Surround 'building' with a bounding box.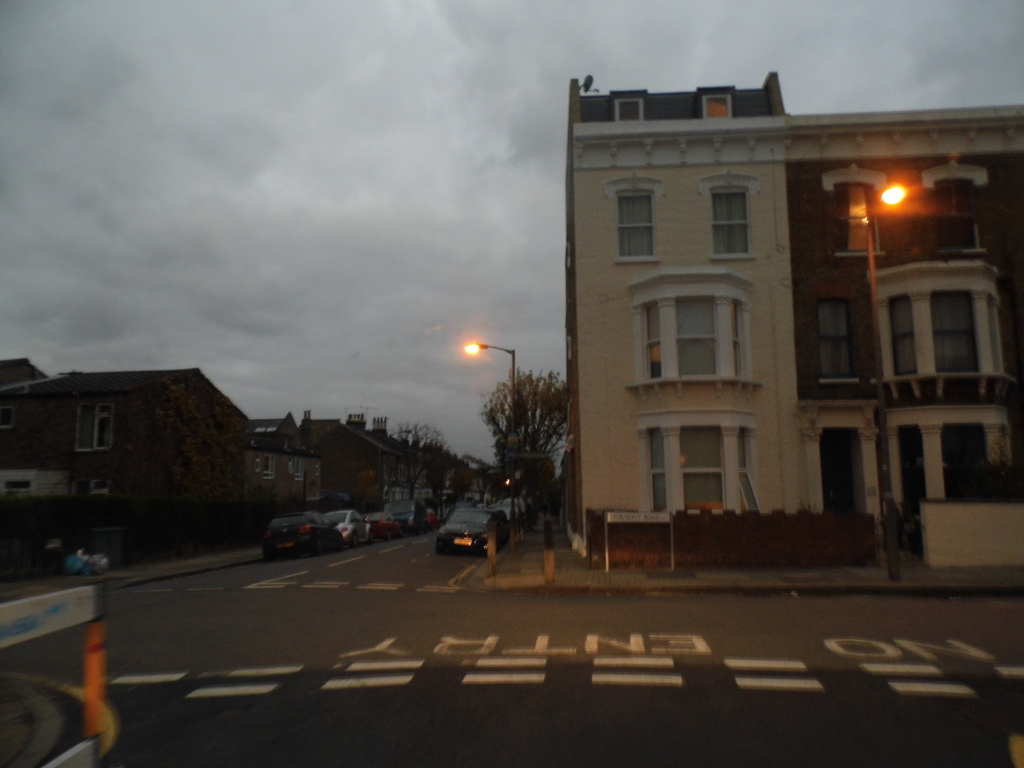
bbox(551, 76, 1016, 566).
